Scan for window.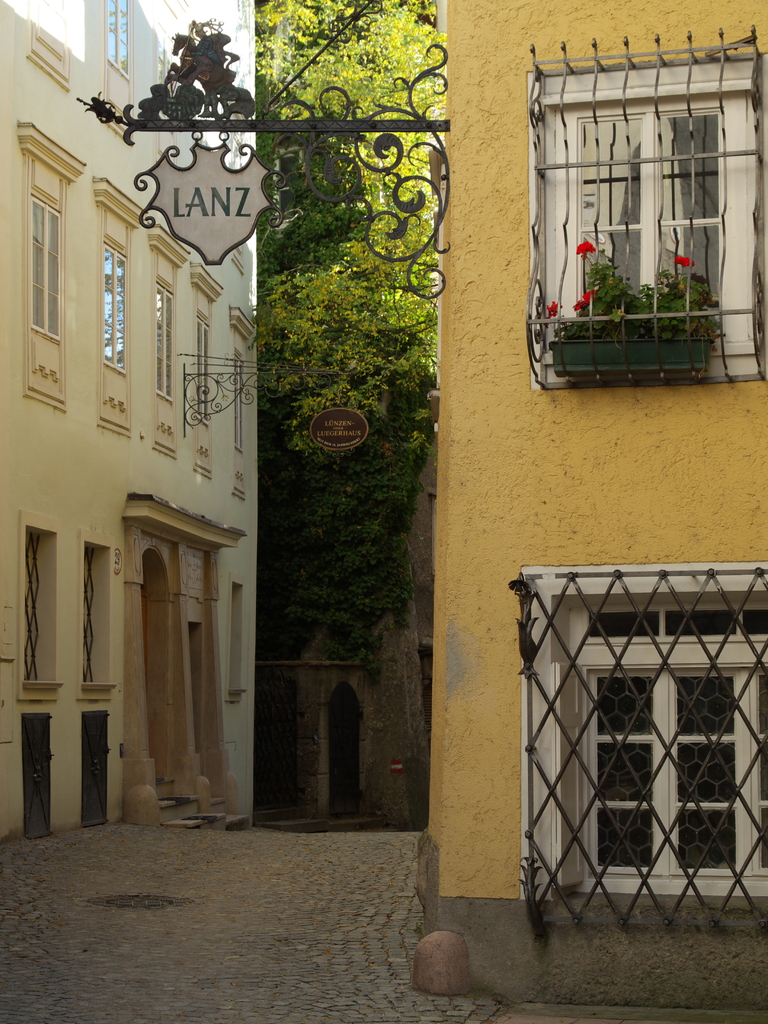
Scan result: [left=102, top=1, right=131, bottom=83].
